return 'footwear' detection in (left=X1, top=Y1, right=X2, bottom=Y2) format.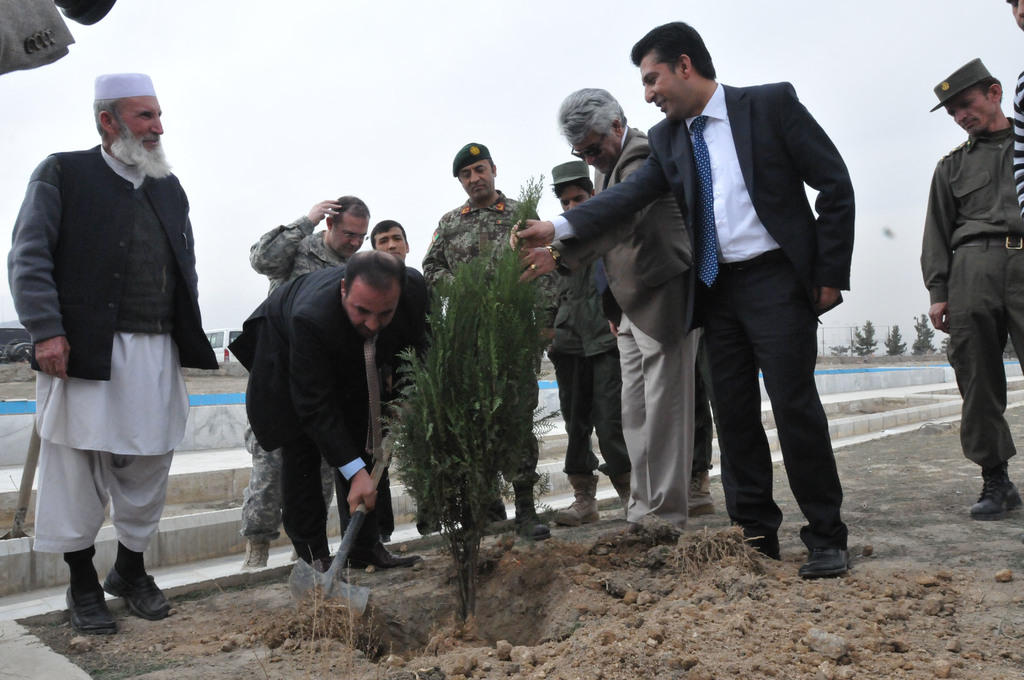
(left=970, top=465, right=1018, bottom=524).
